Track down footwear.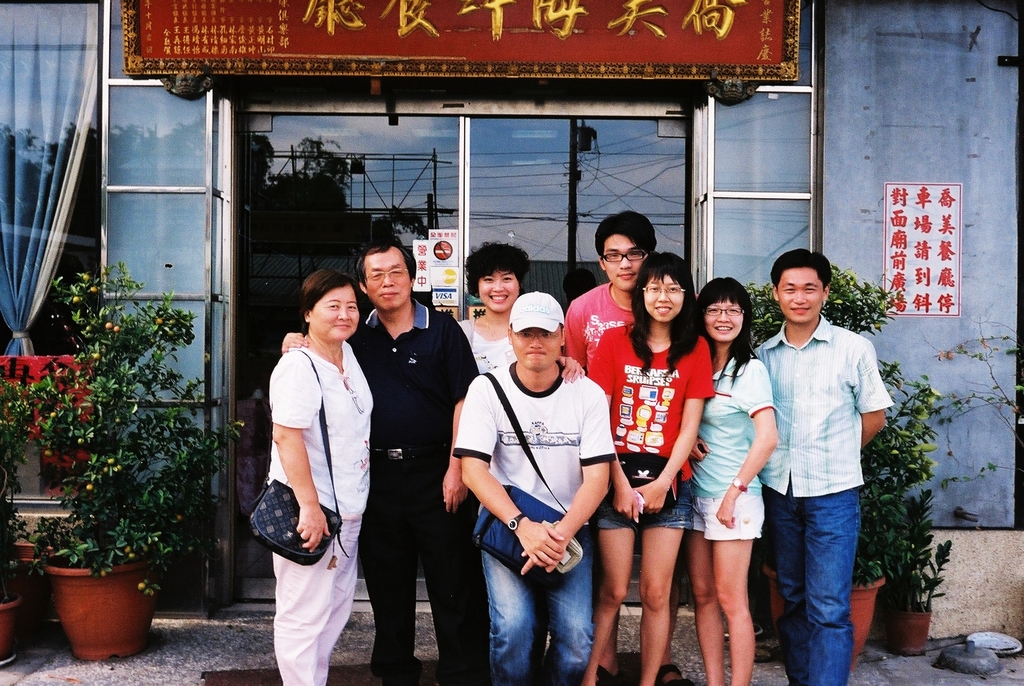
Tracked to 655/666/694/684.
